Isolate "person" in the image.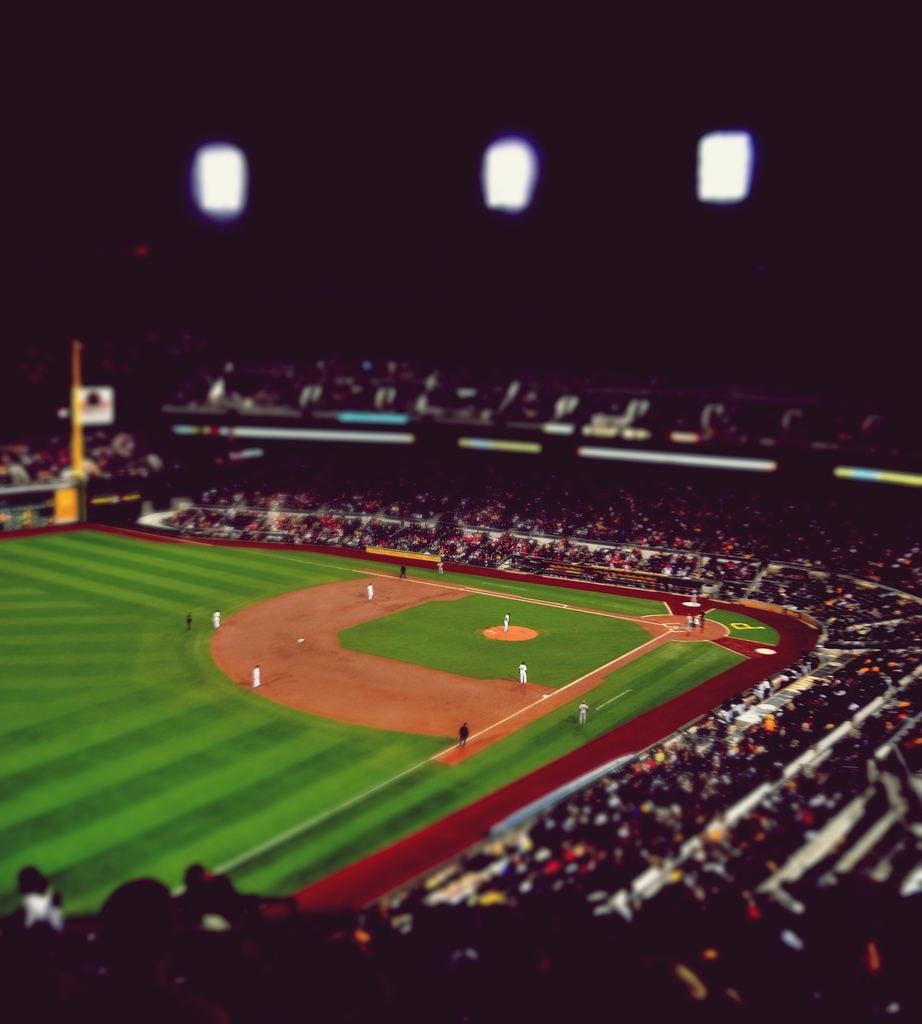
Isolated region: 212, 609, 221, 628.
